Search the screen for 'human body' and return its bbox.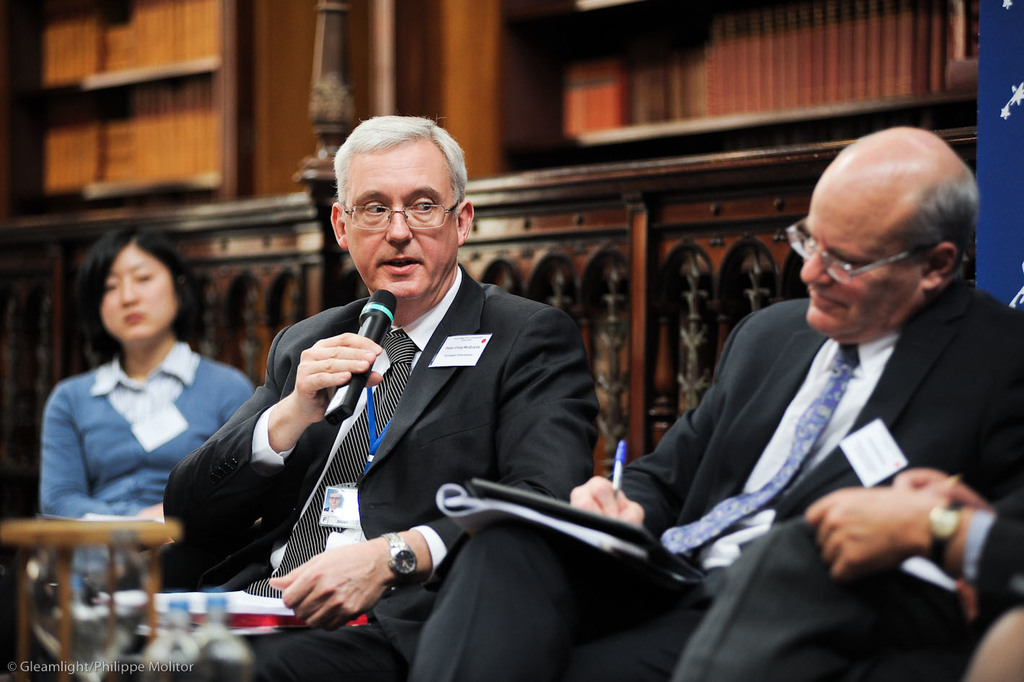
Found: <region>569, 124, 1023, 681</region>.
